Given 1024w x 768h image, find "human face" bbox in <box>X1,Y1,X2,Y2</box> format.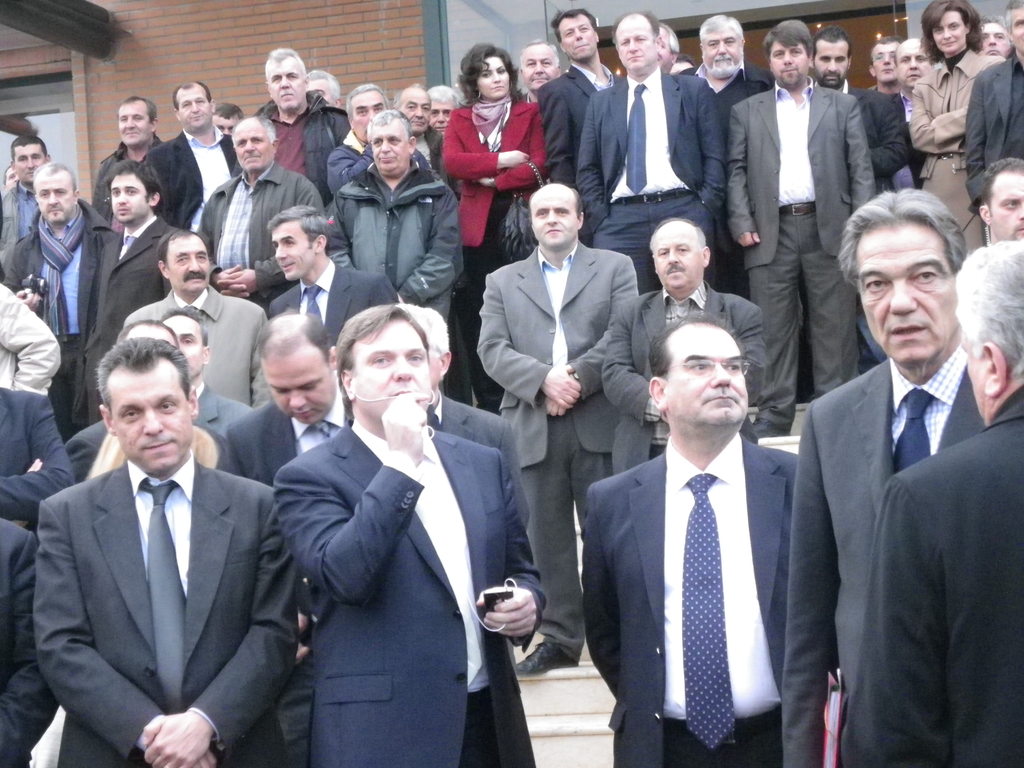
<box>36,173,74,225</box>.
